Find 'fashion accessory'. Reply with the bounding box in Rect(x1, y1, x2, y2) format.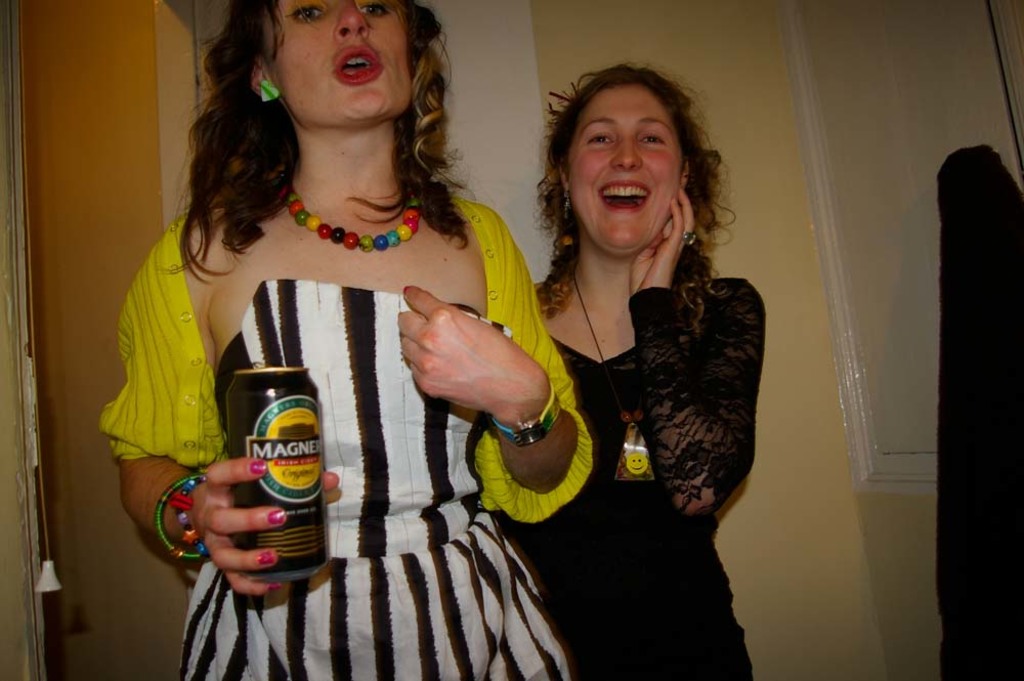
Rect(256, 549, 274, 563).
